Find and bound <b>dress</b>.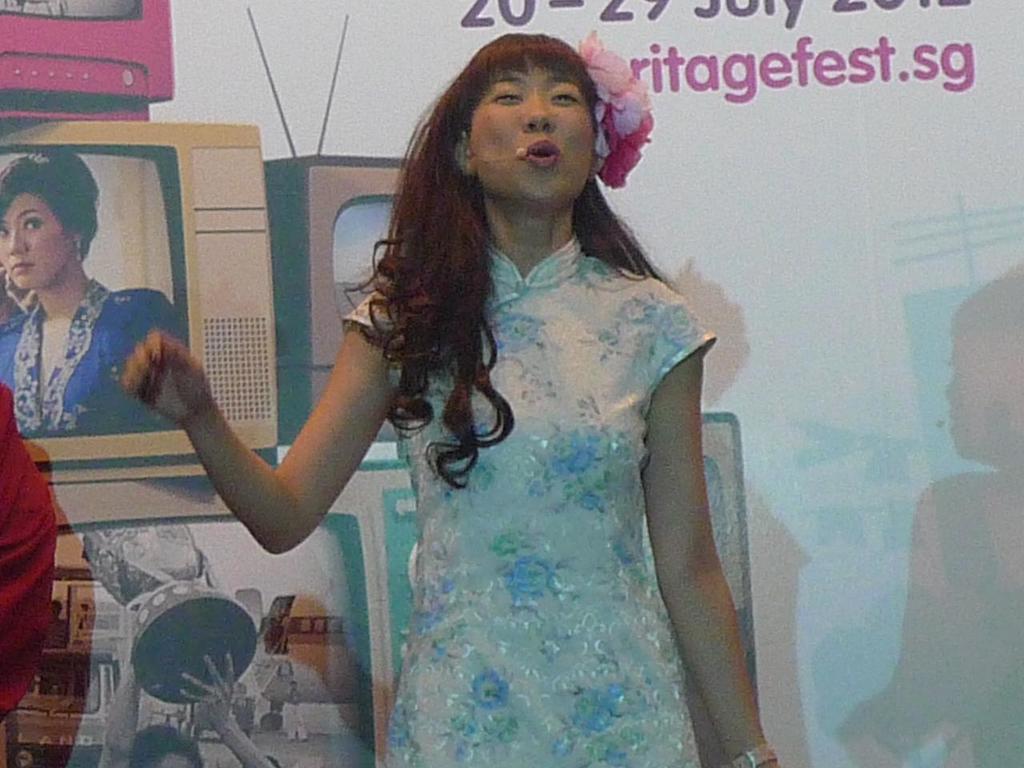
Bound: detection(354, 197, 739, 752).
